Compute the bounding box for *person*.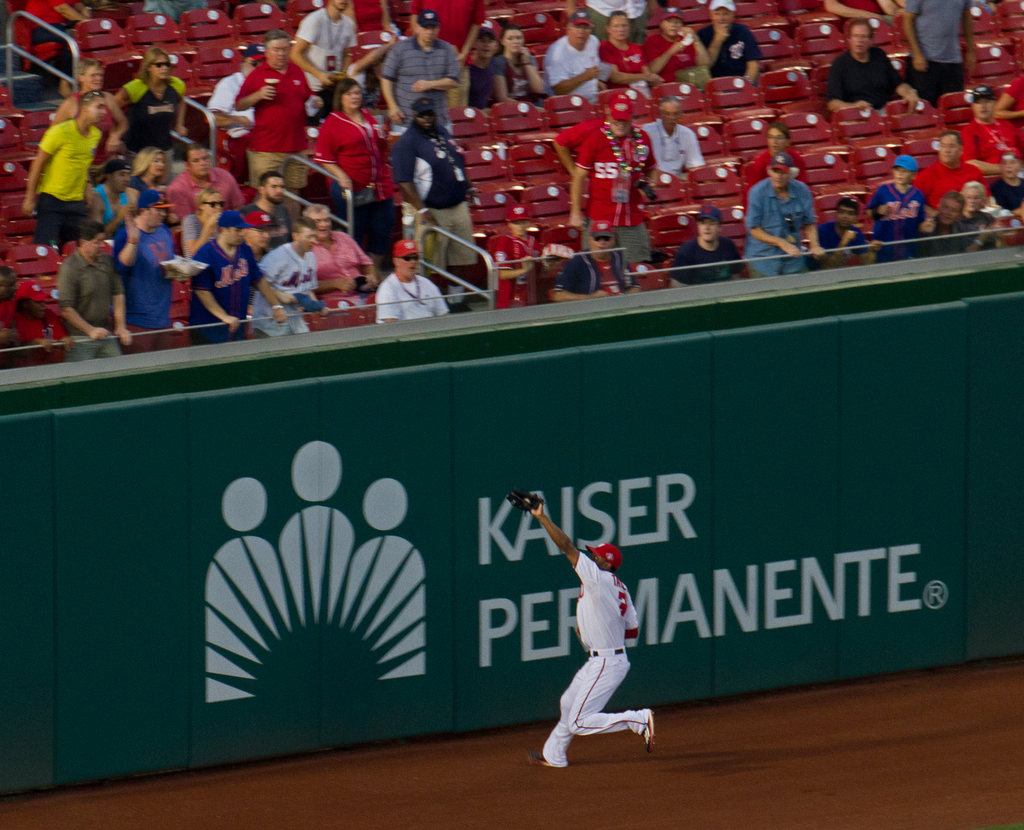
left=287, top=0, right=362, bottom=86.
